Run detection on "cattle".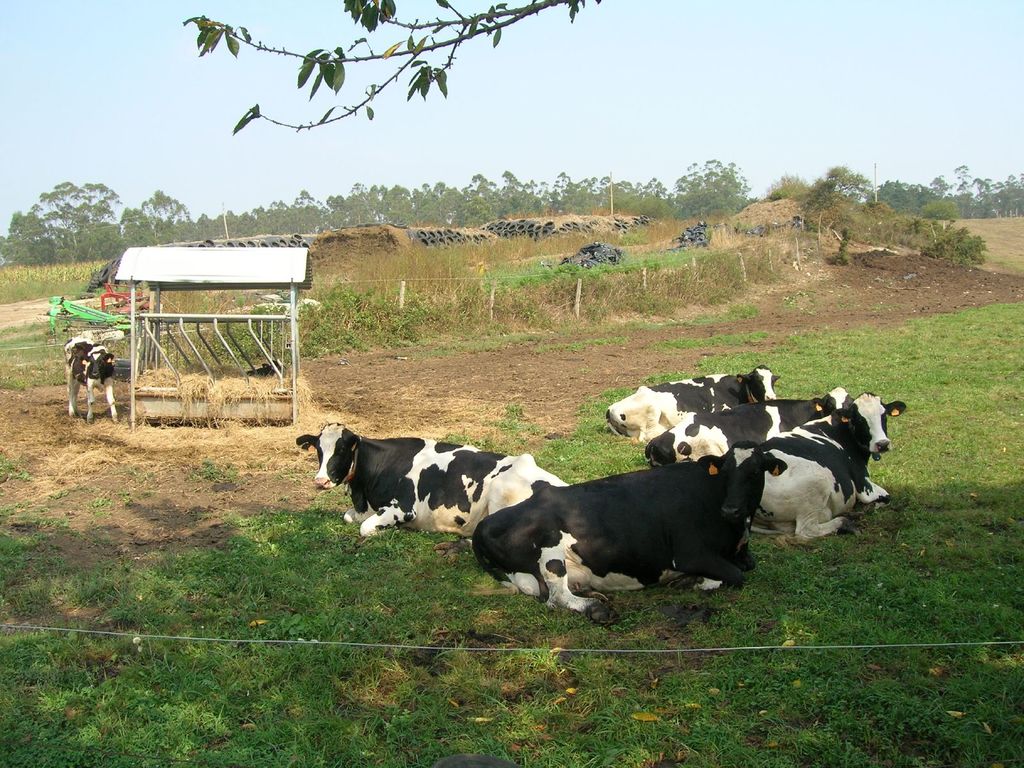
Result: <bbox>468, 441, 784, 625</bbox>.
